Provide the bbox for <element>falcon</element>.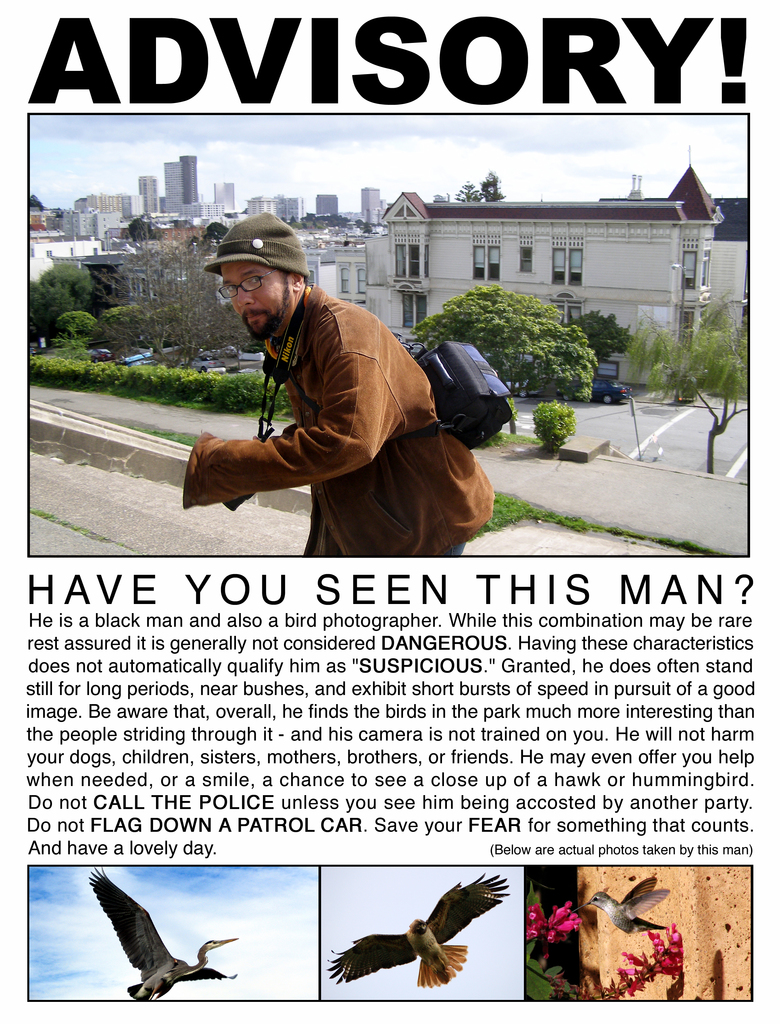
330, 870, 512, 993.
